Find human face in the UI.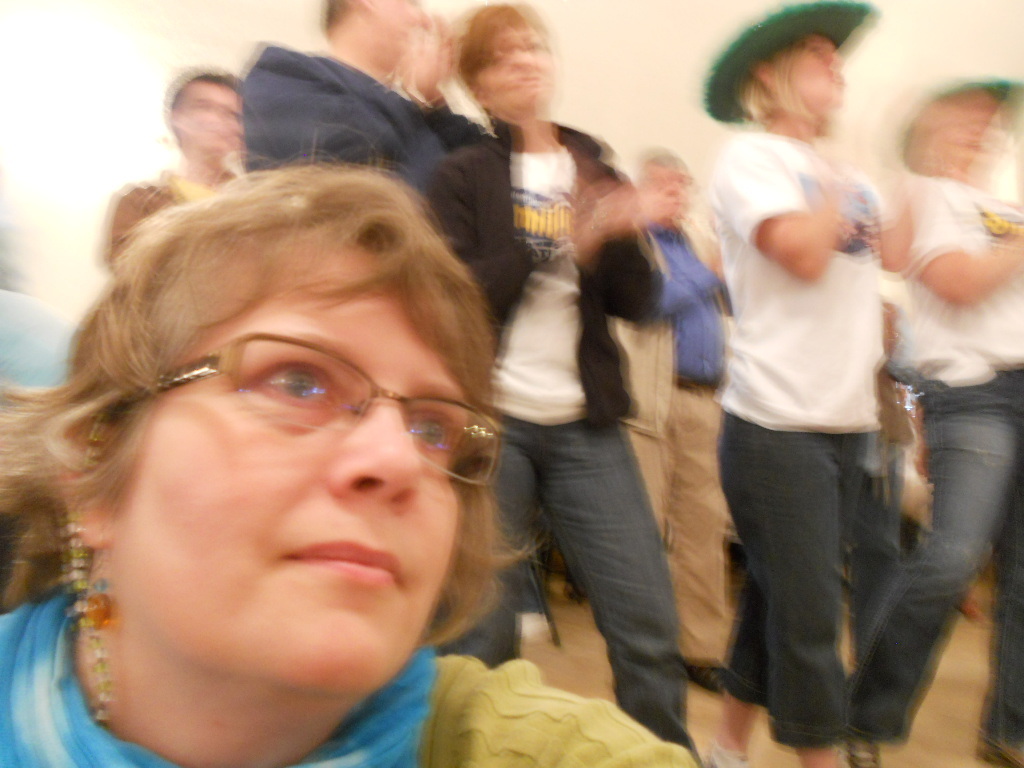
UI element at 112, 220, 477, 699.
